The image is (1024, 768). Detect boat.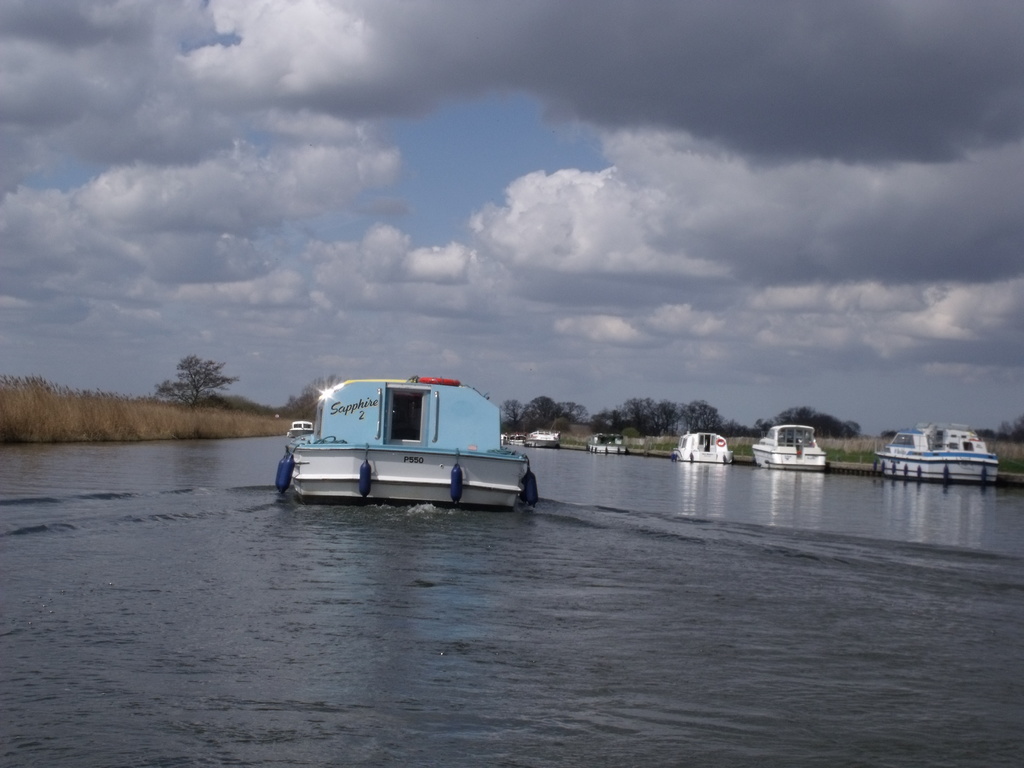
Detection: l=874, t=421, r=996, b=481.
